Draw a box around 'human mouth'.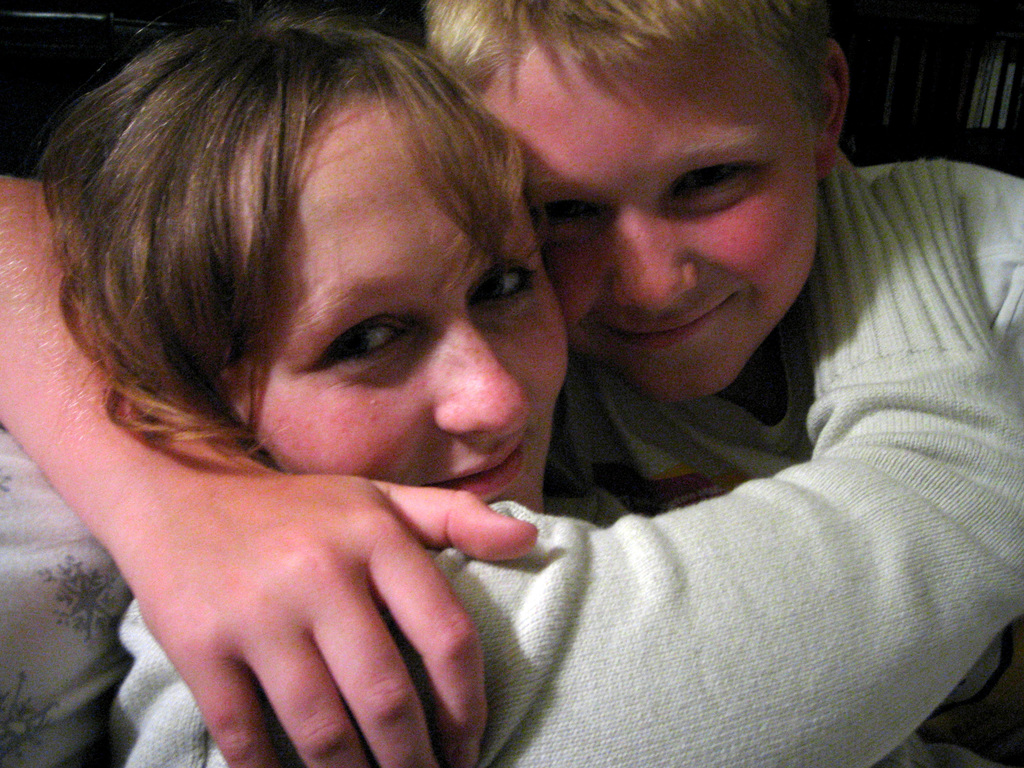
left=429, top=438, right=529, bottom=497.
